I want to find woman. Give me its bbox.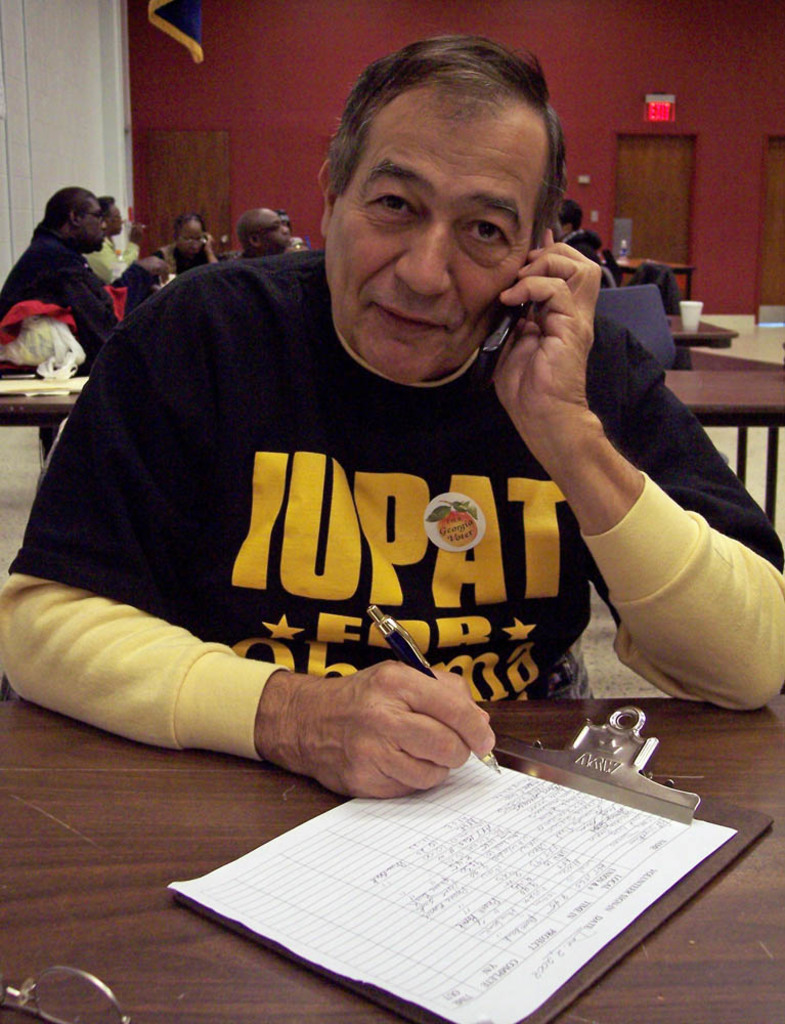
region(147, 215, 220, 271).
